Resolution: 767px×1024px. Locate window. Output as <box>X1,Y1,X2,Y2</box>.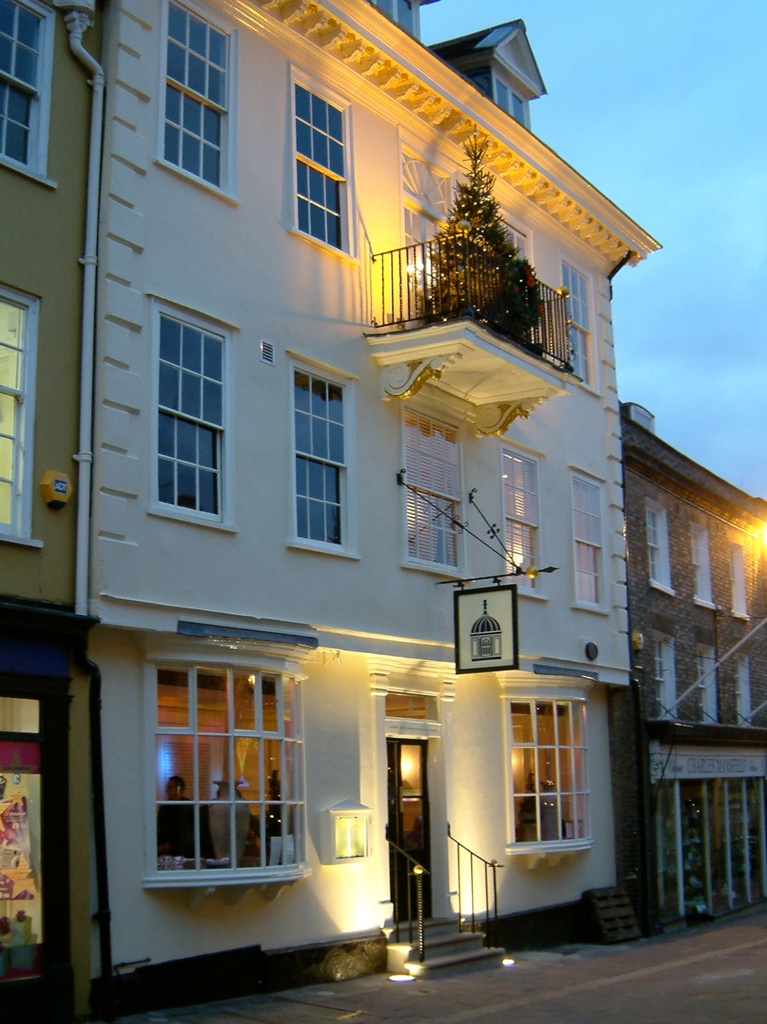
<box>285,349,364,561</box>.
